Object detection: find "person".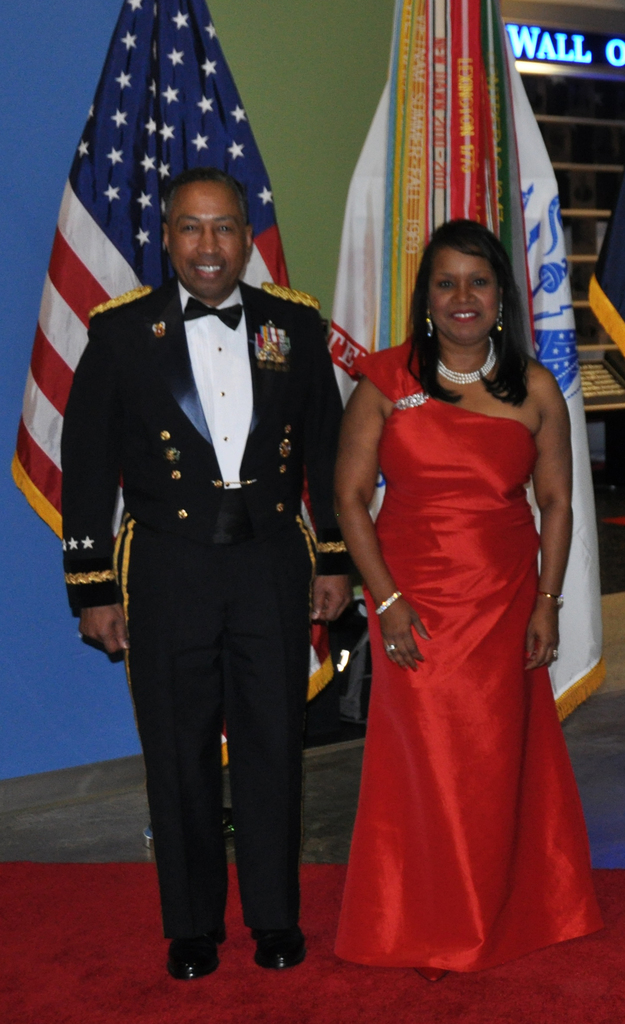
(left=63, top=105, right=355, bottom=973).
